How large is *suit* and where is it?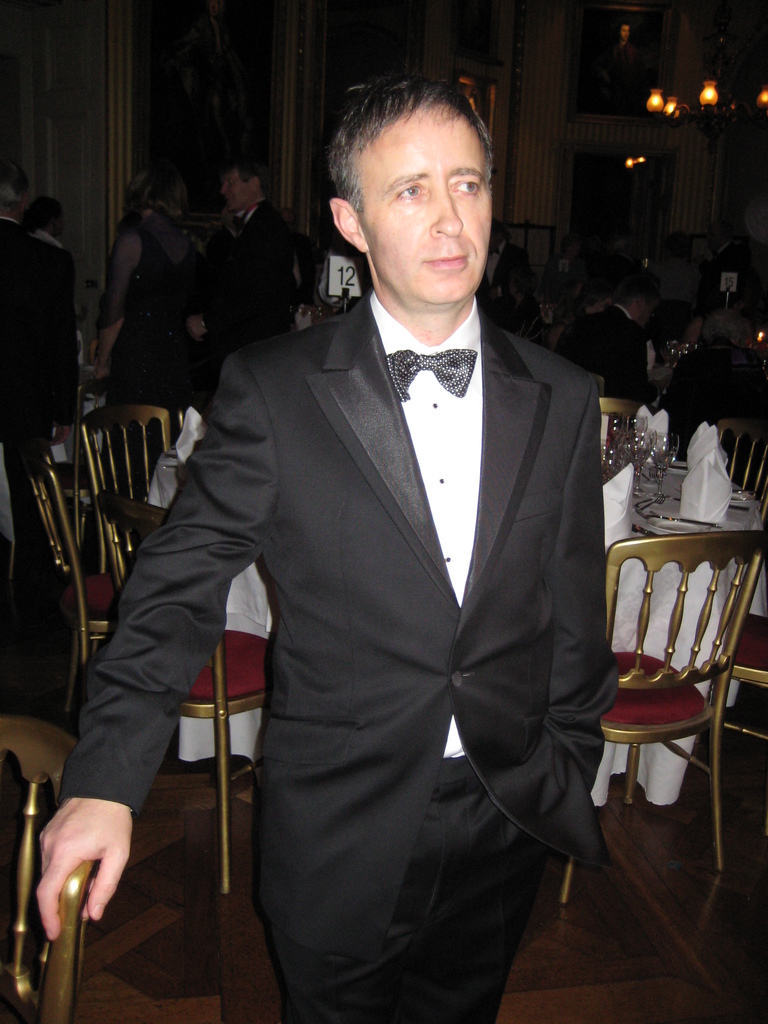
Bounding box: BBox(186, 291, 625, 1012).
